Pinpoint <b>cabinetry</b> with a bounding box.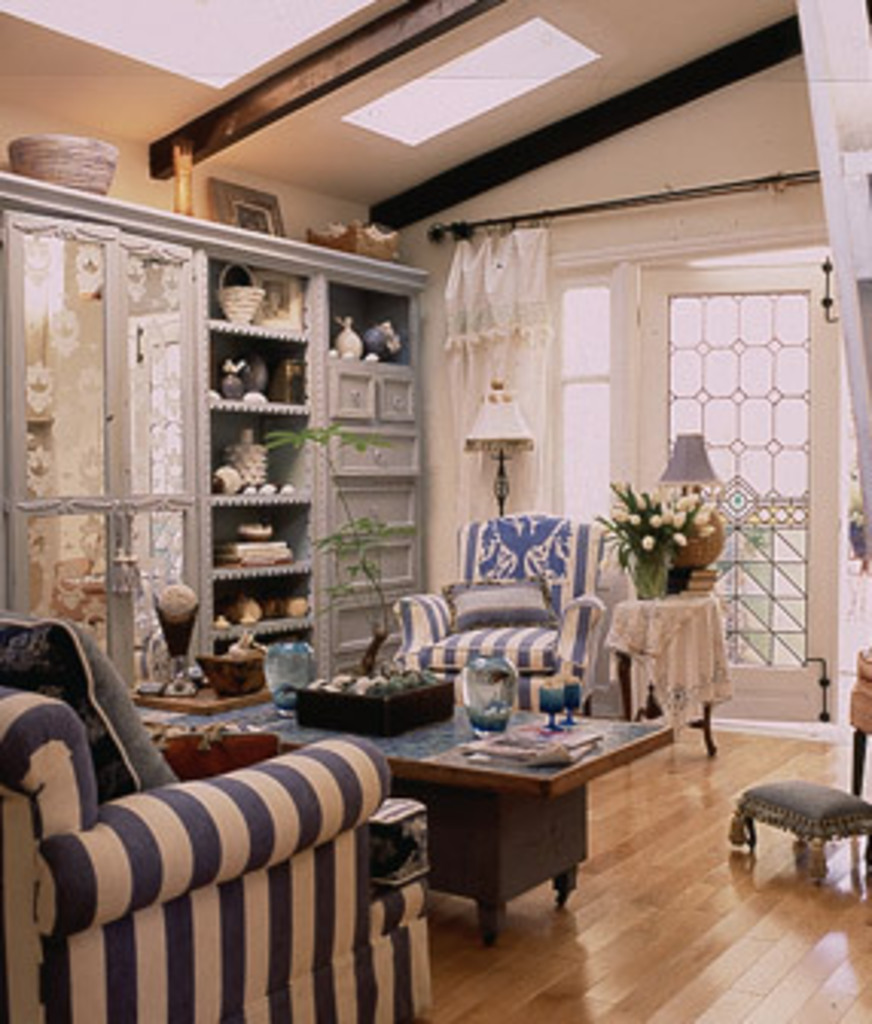
region(320, 485, 427, 533).
